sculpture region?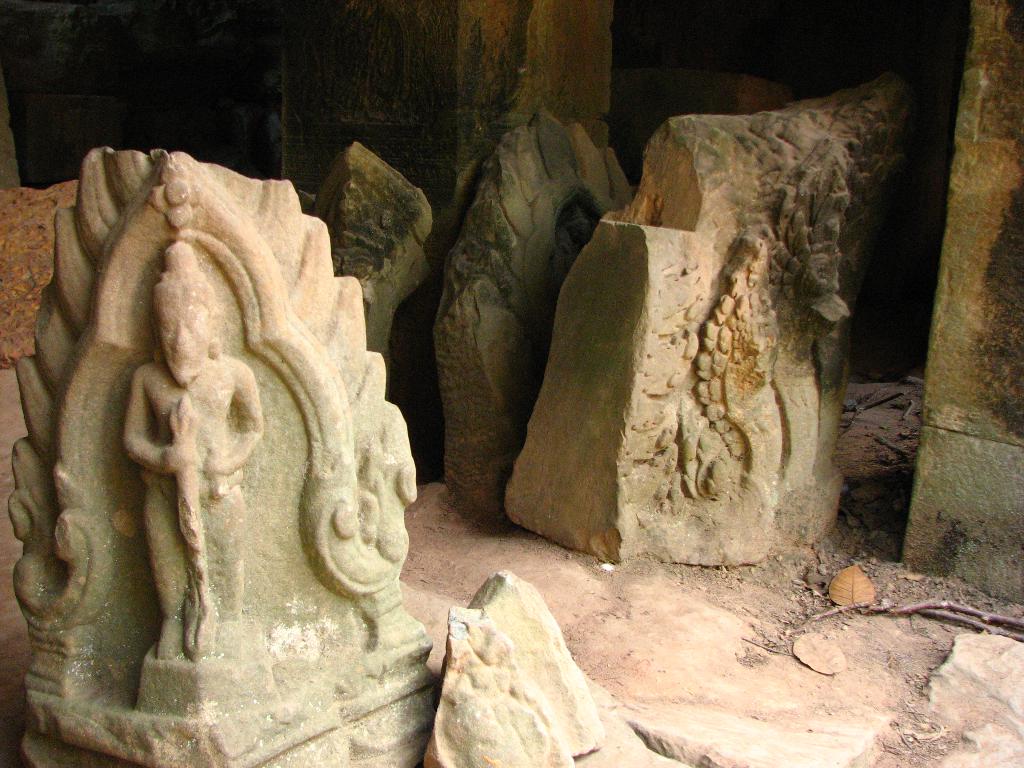
{"x1": 436, "y1": 110, "x2": 647, "y2": 518}
